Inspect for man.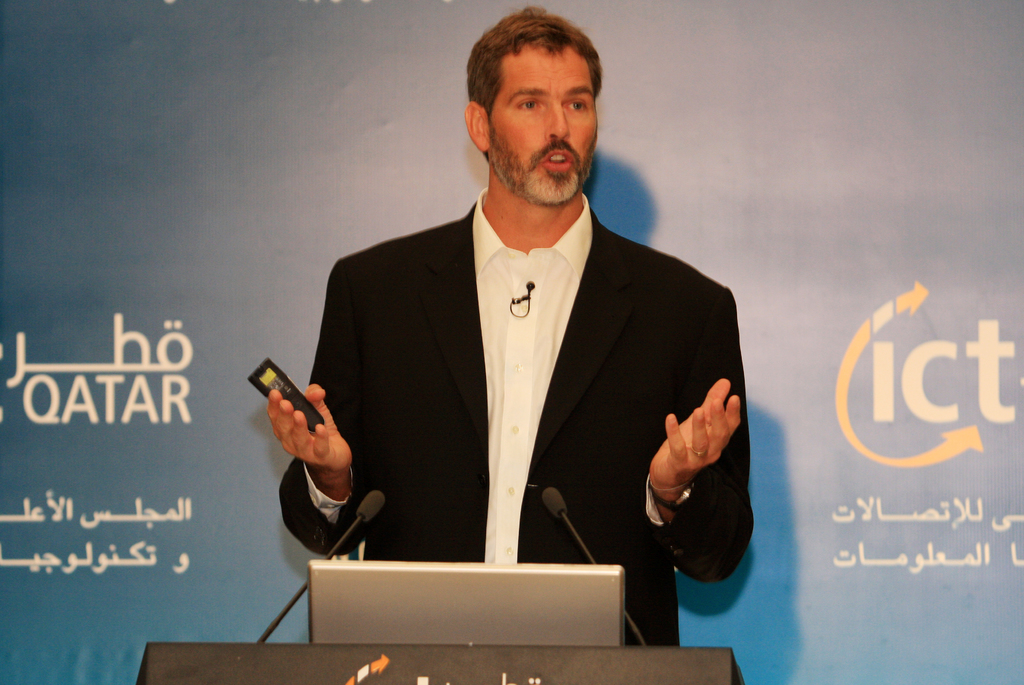
Inspection: crop(282, 45, 736, 635).
